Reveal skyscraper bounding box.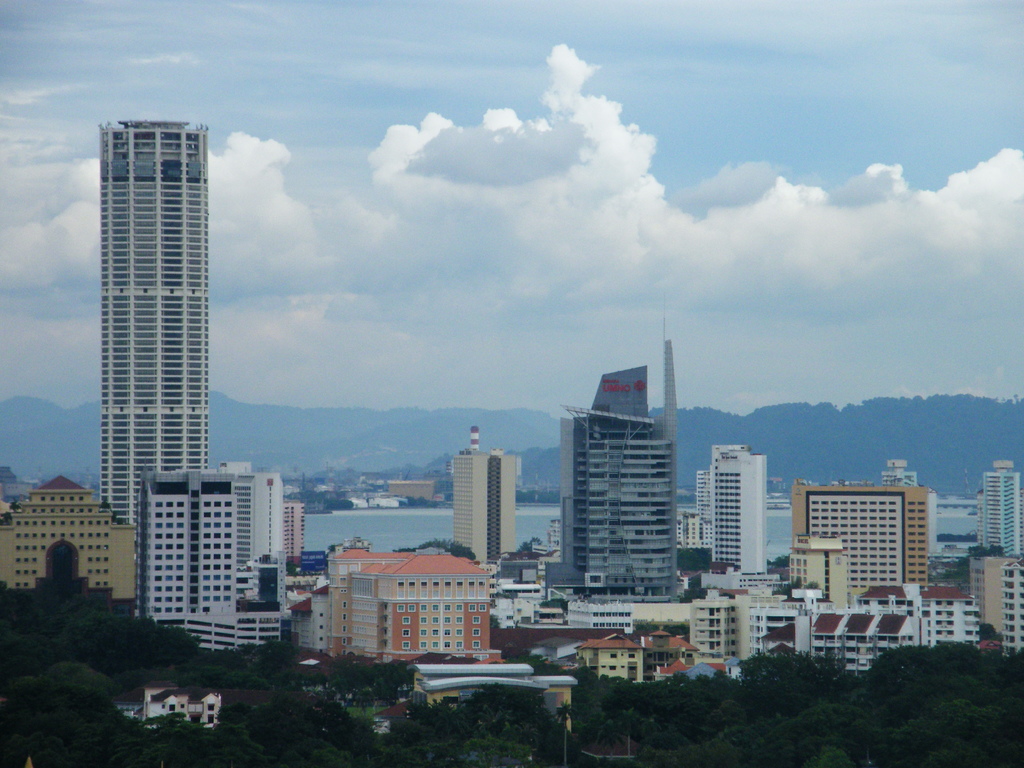
Revealed: pyautogui.locateOnScreen(88, 114, 220, 522).
